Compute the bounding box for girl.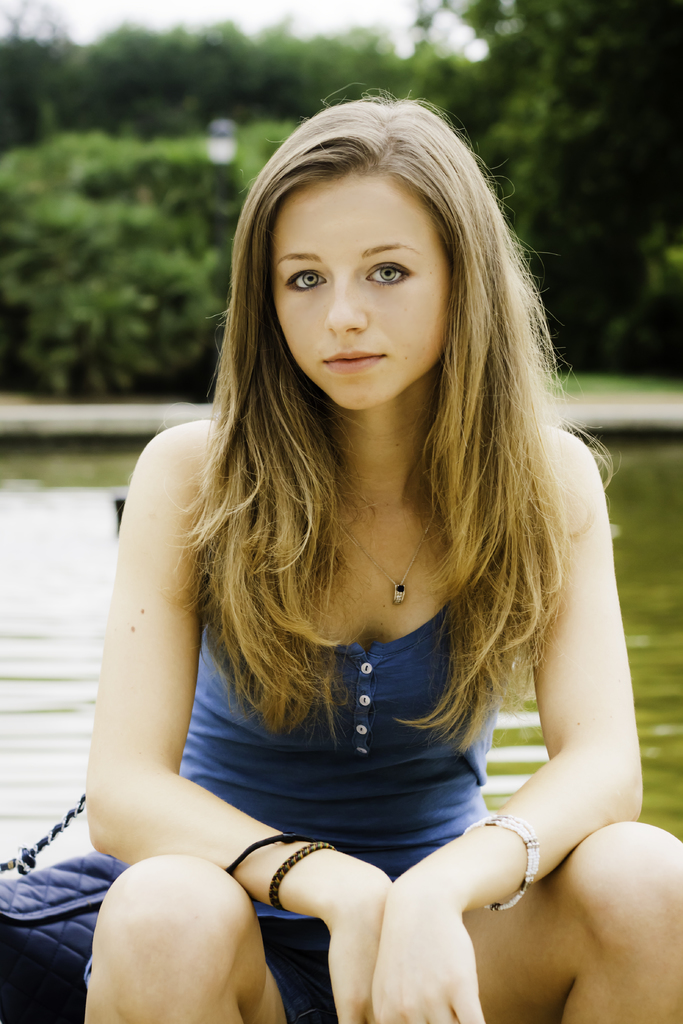
<region>78, 77, 682, 1022</region>.
